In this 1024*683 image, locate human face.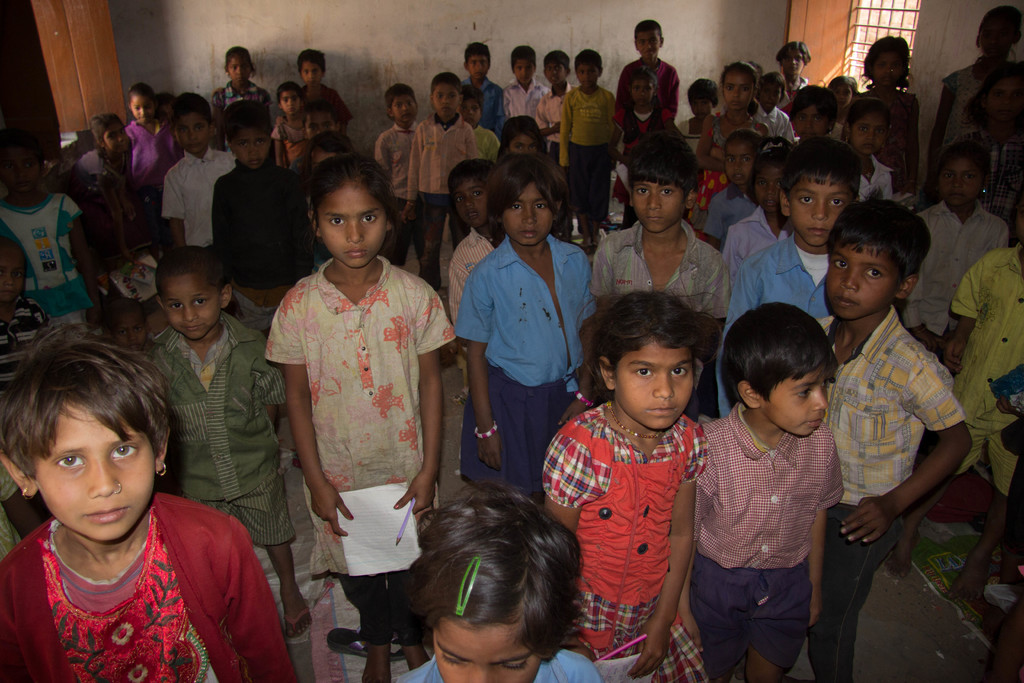
Bounding box: pyautogui.locateOnScreen(637, 31, 662, 60).
